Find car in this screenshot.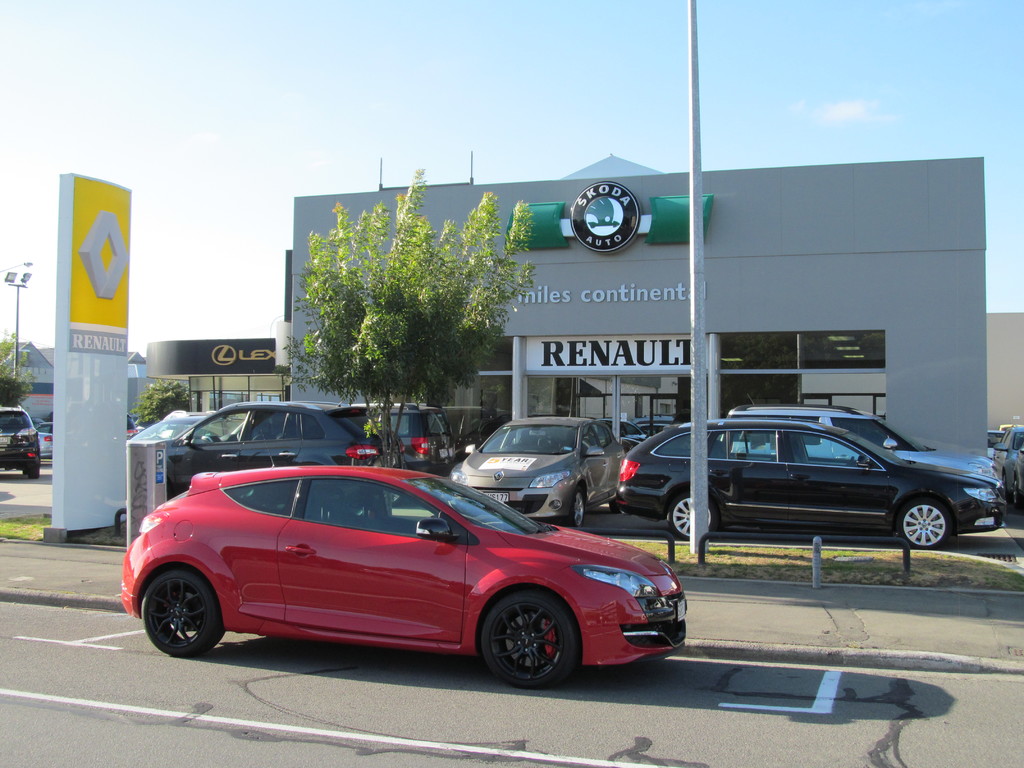
The bounding box for car is locate(449, 410, 634, 531).
